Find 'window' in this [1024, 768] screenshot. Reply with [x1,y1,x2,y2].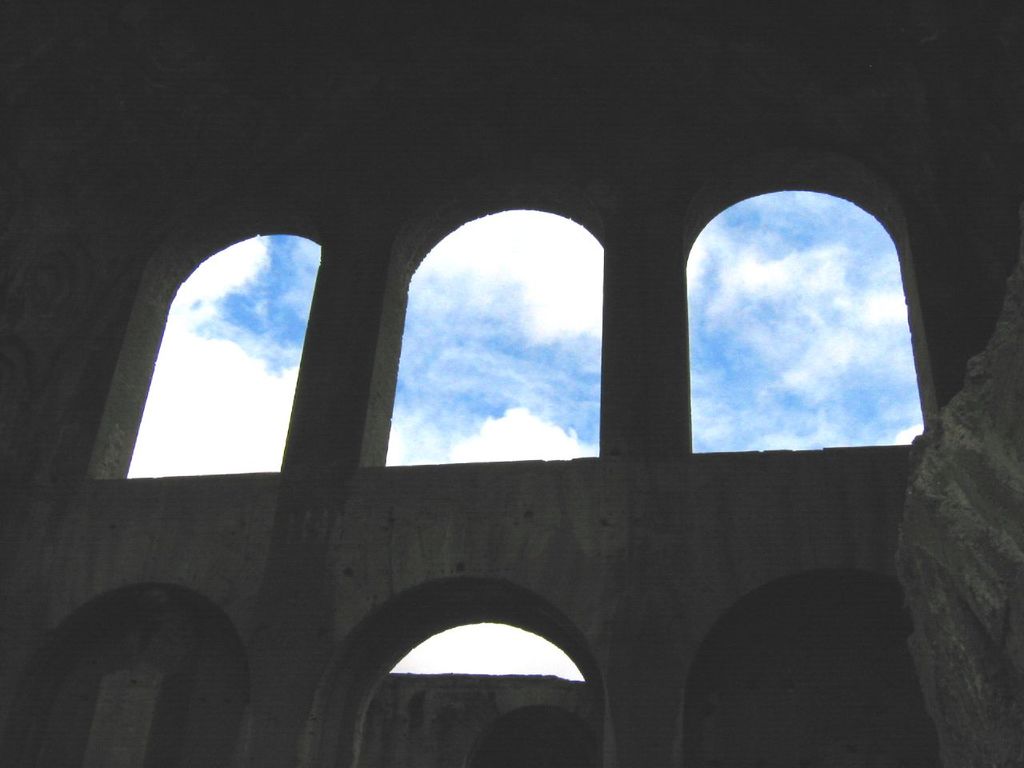
[81,198,330,472].
